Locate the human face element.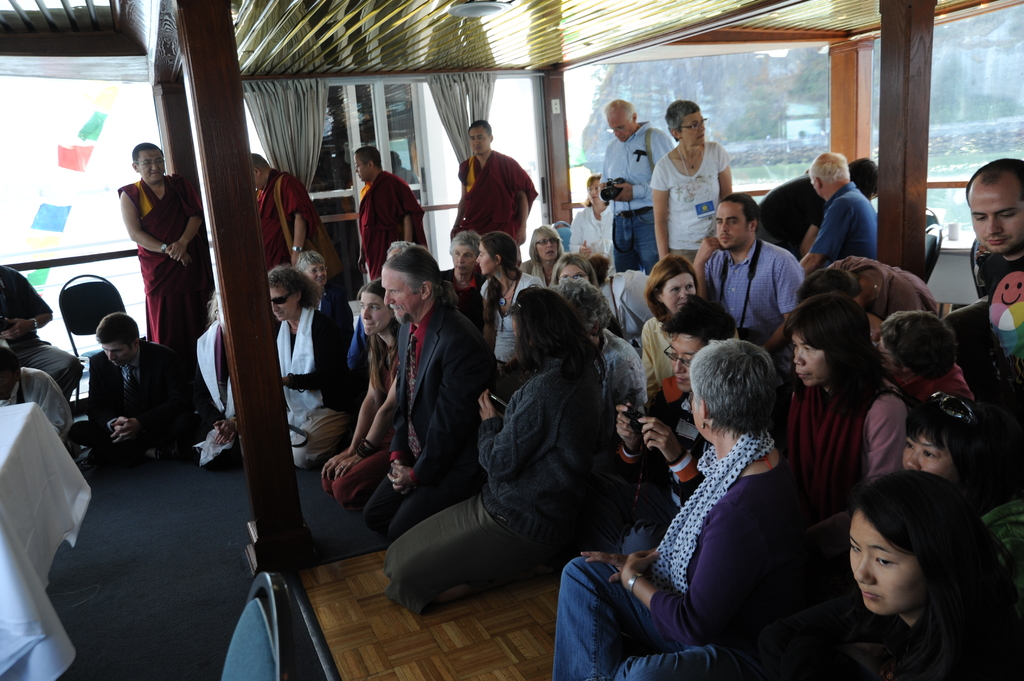
Element bbox: {"left": 795, "top": 338, "right": 830, "bottom": 390}.
